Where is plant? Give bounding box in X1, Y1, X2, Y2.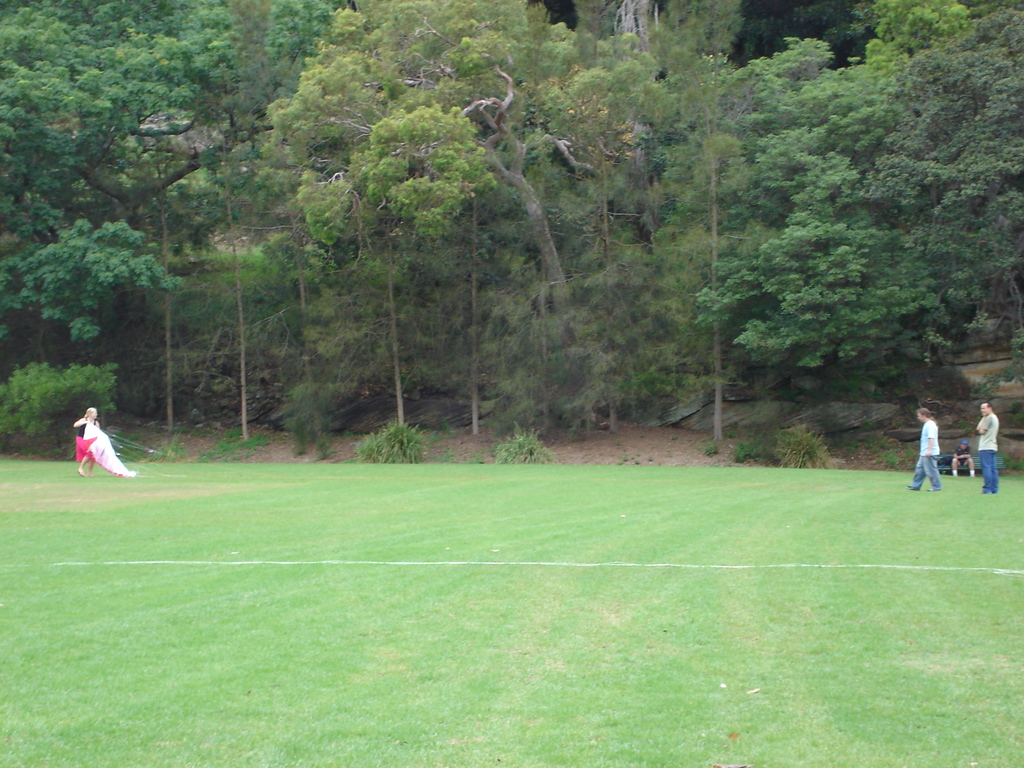
349, 420, 431, 465.
